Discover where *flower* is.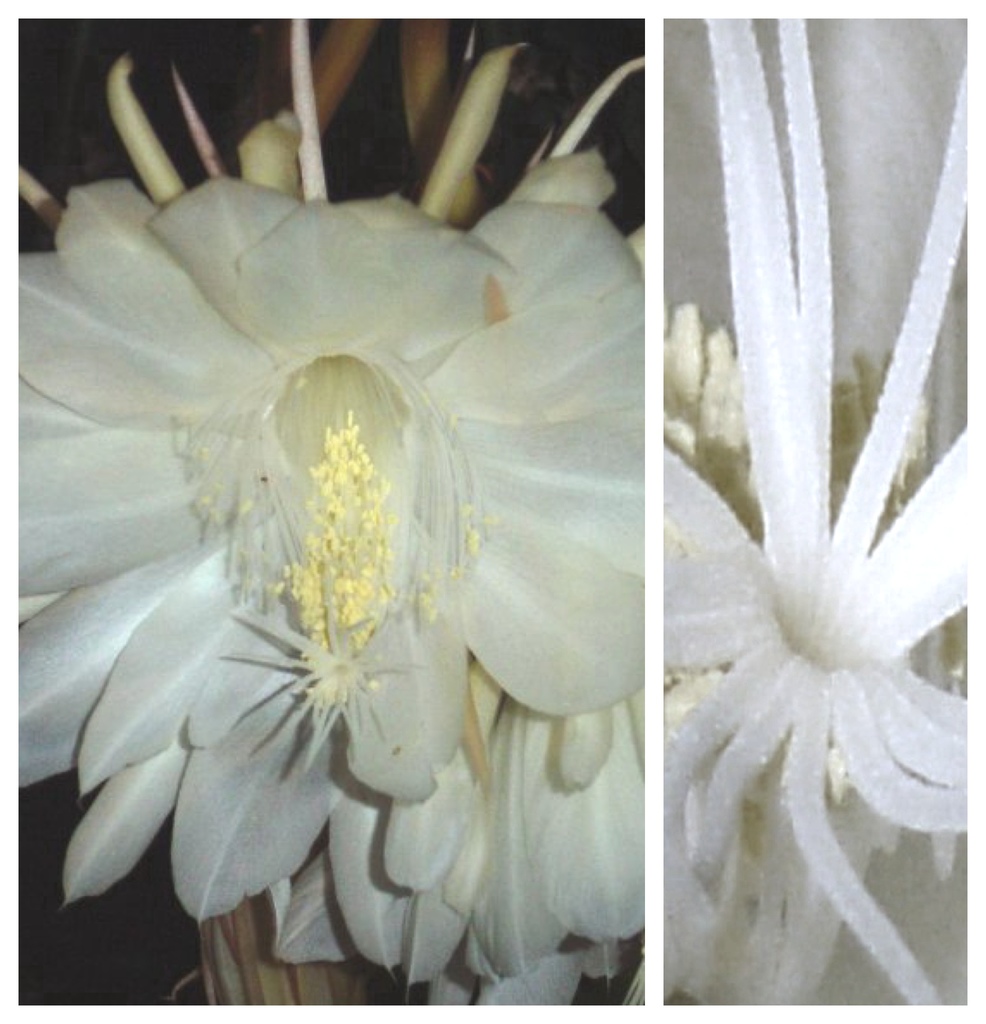
Discovered at [left=36, top=83, right=715, bottom=977].
